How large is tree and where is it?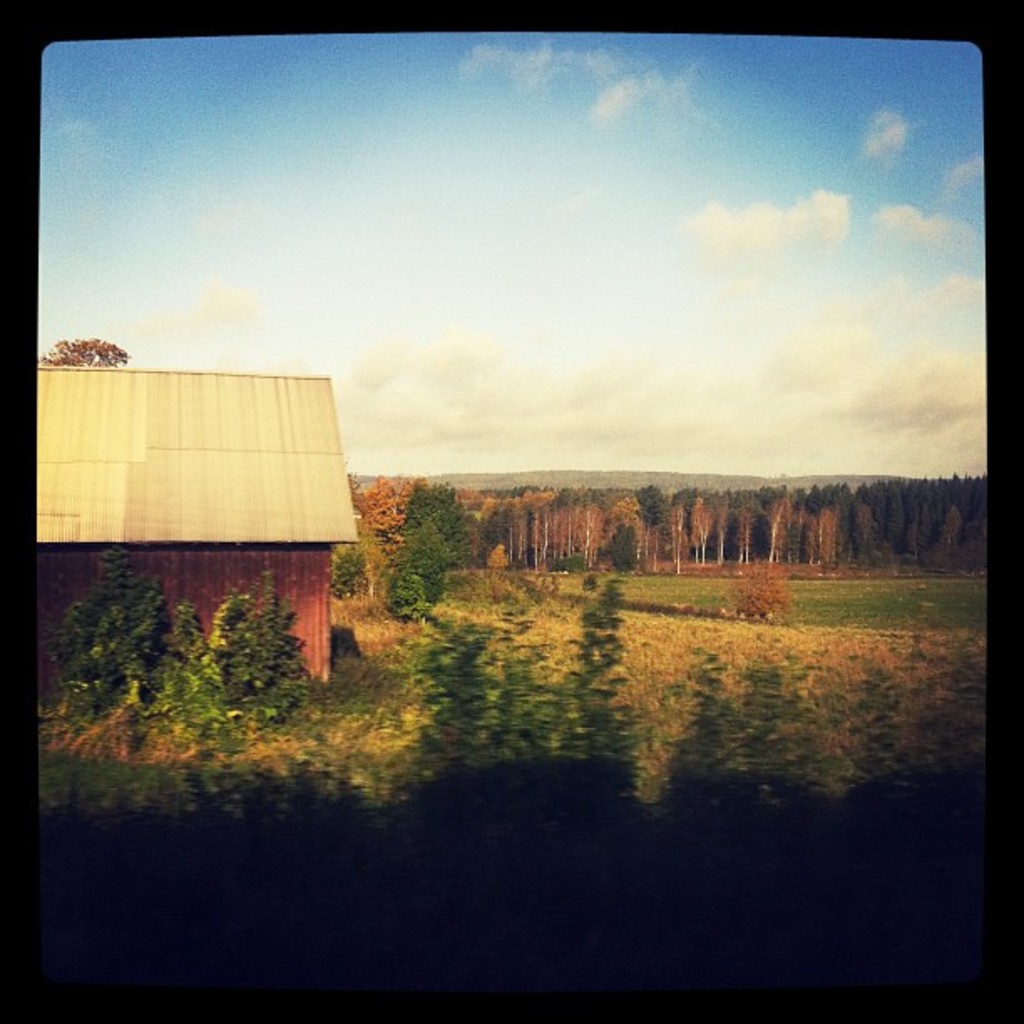
Bounding box: <bbox>385, 556, 649, 813</bbox>.
